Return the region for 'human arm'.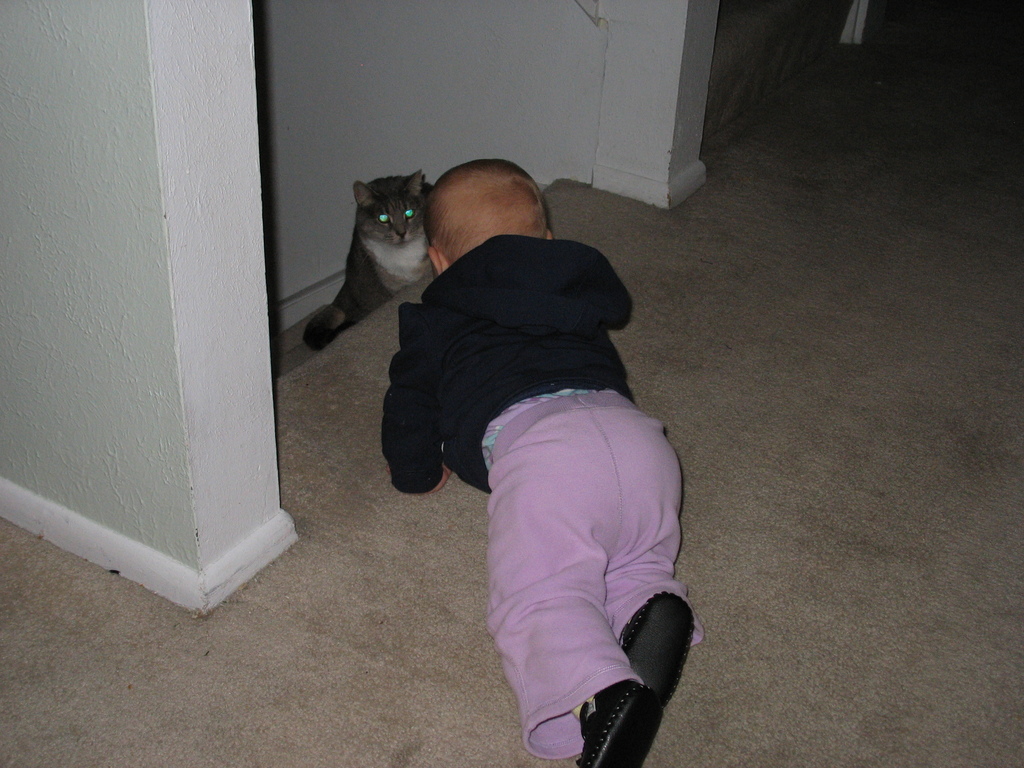
l=382, t=342, r=449, b=494.
